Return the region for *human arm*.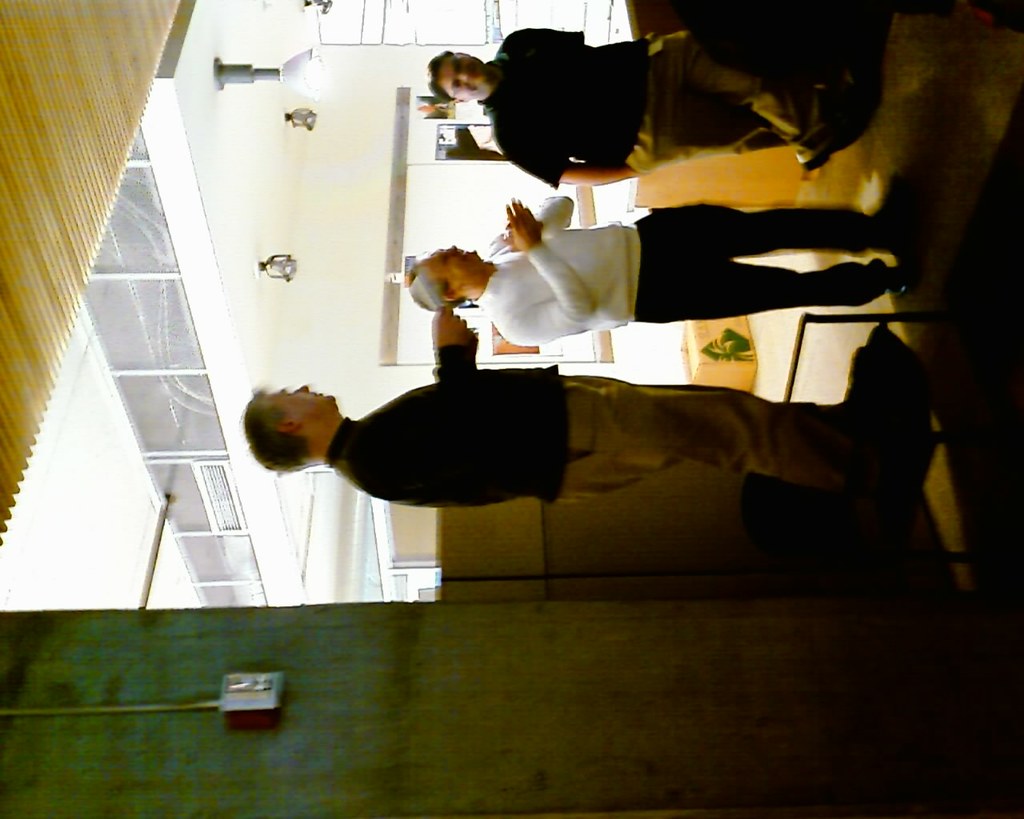
pyautogui.locateOnScreen(498, 152, 649, 194).
